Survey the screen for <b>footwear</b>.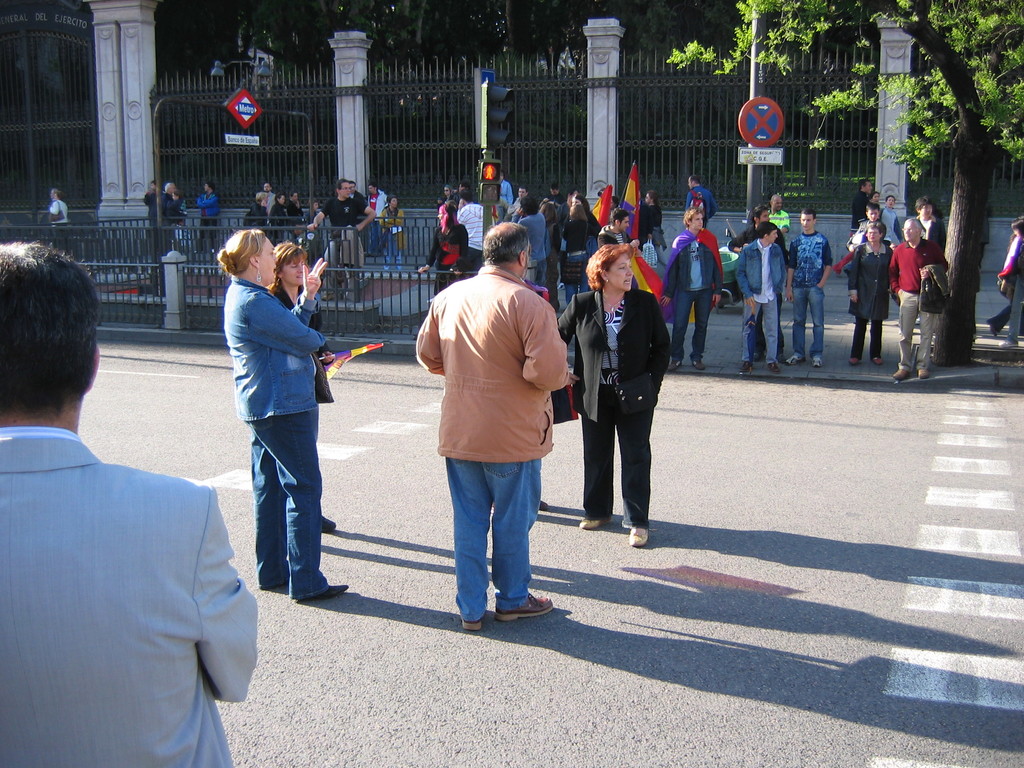
Survey found: pyautogui.locateOnScreen(874, 358, 884, 367).
